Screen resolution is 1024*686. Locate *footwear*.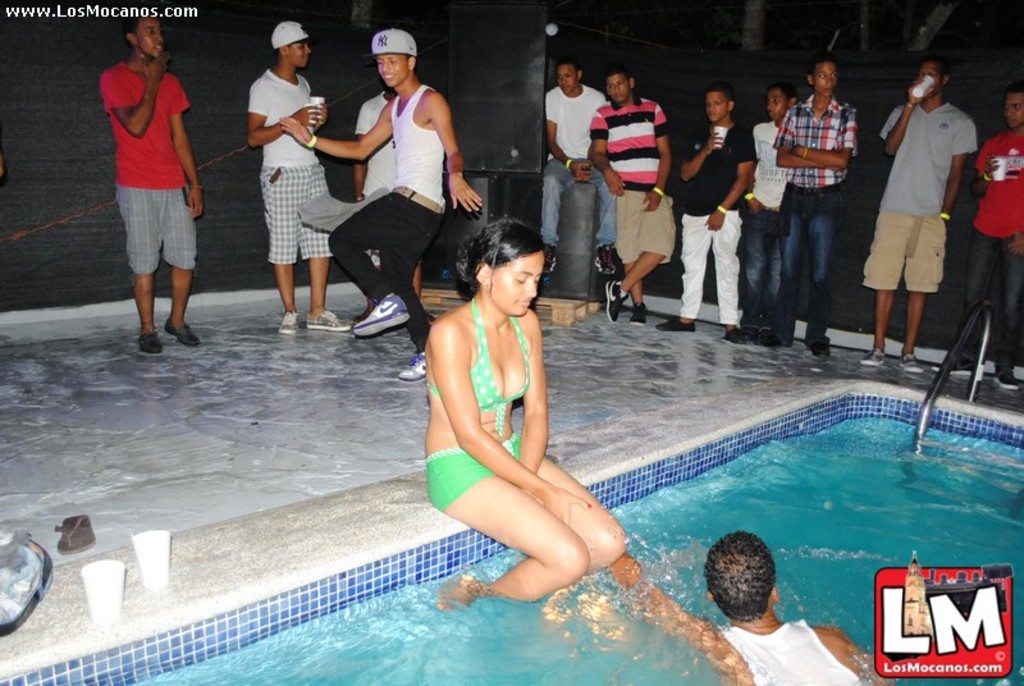
left=655, top=316, right=699, bottom=334.
